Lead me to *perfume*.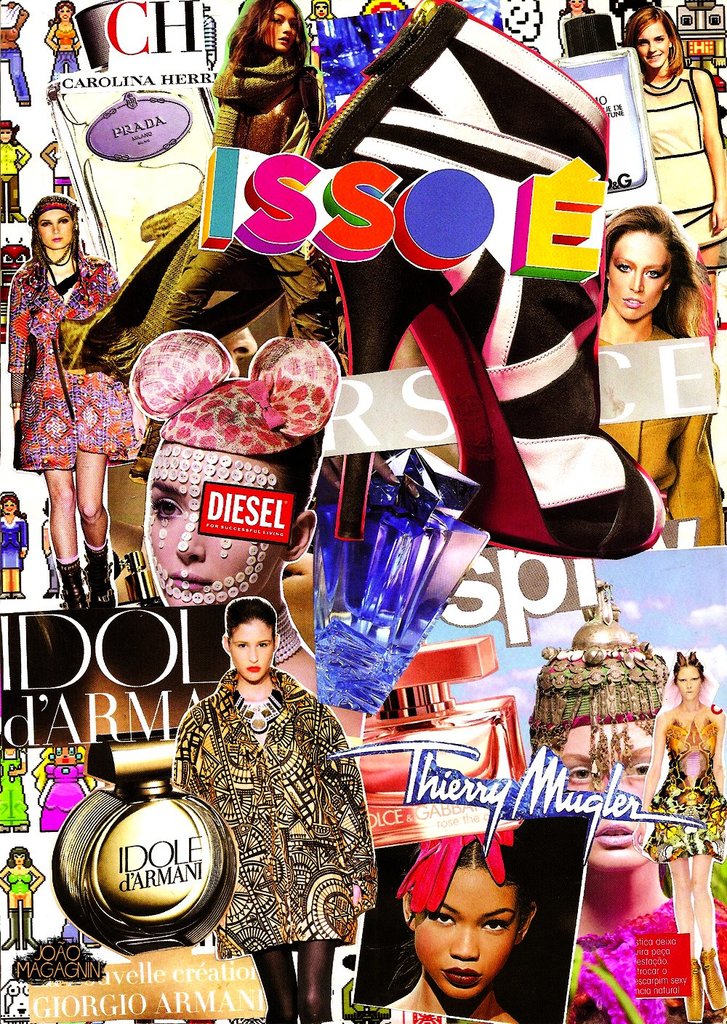
Lead to select_region(53, 743, 243, 957).
